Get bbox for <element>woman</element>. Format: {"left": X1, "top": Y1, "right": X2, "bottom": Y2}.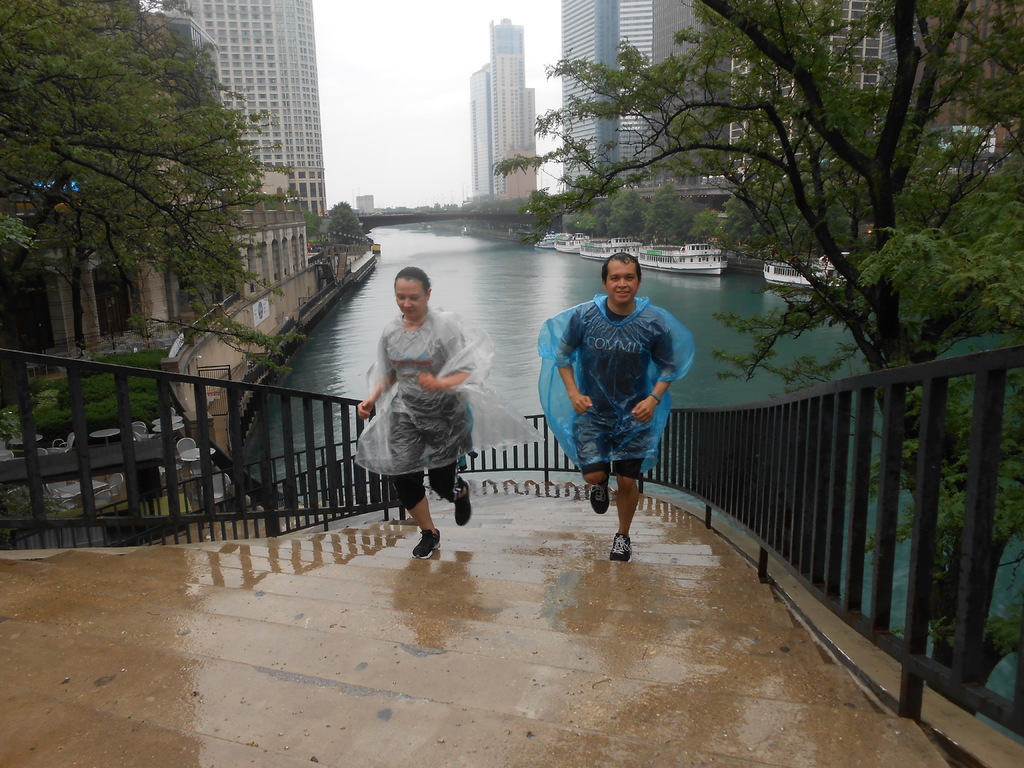
{"left": 342, "top": 259, "right": 492, "bottom": 554}.
